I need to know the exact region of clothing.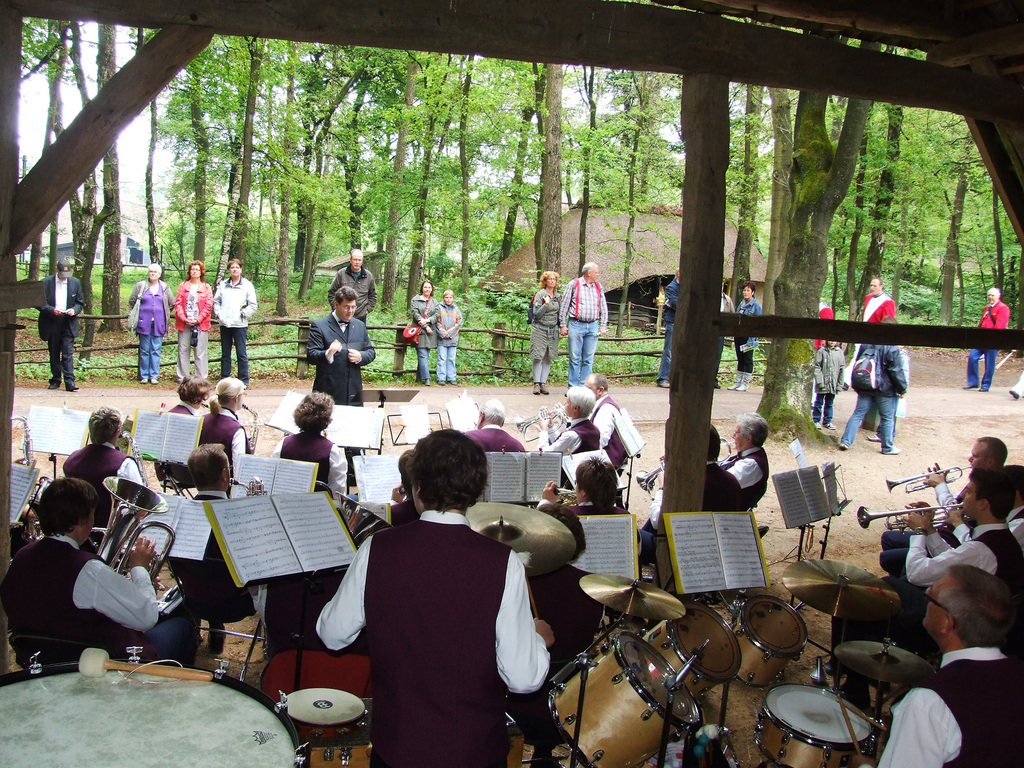
Region: <box>813,346,845,422</box>.
